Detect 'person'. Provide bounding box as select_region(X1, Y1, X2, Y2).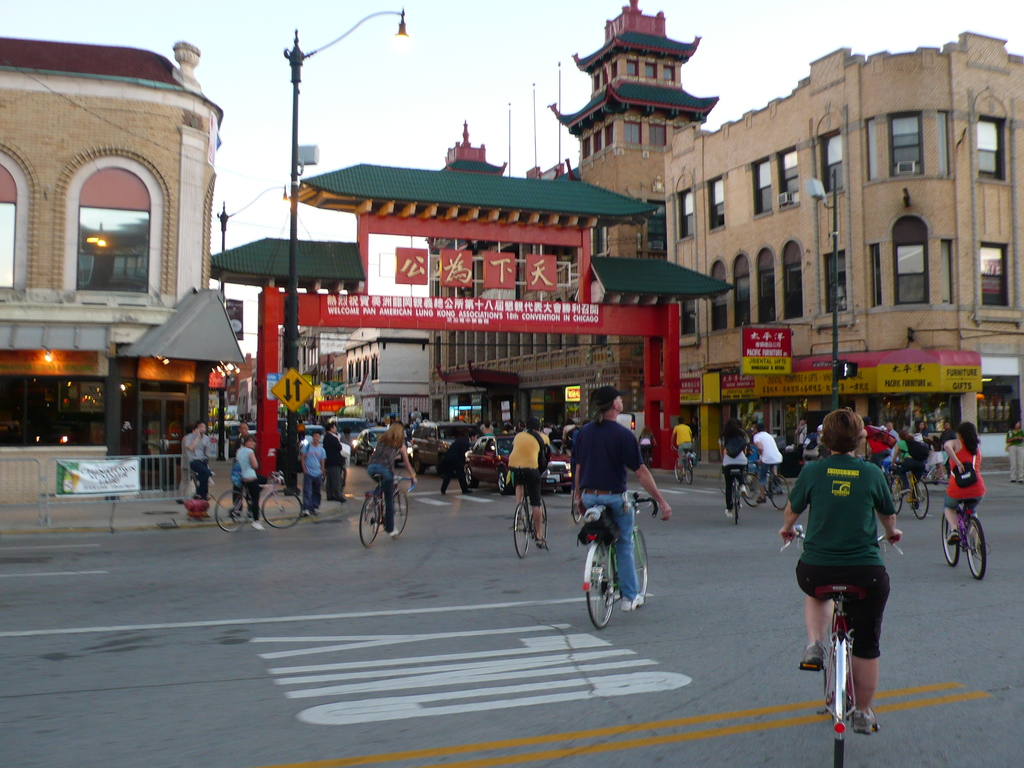
select_region(297, 431, 329, 516).
